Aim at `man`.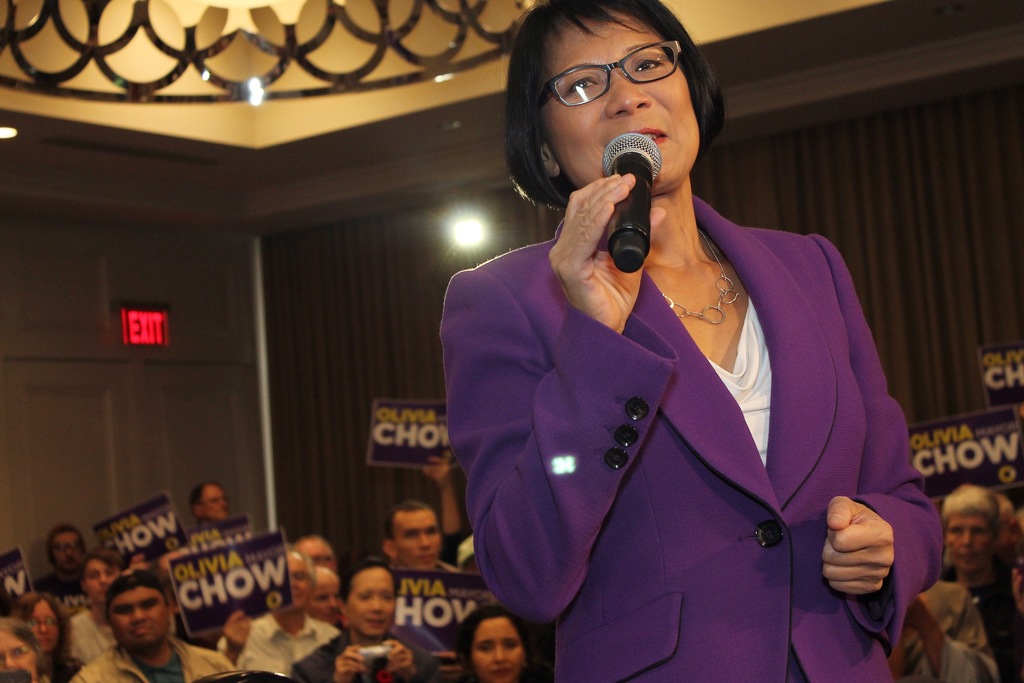
Aimed at <box>70,572,232,682</box>.
